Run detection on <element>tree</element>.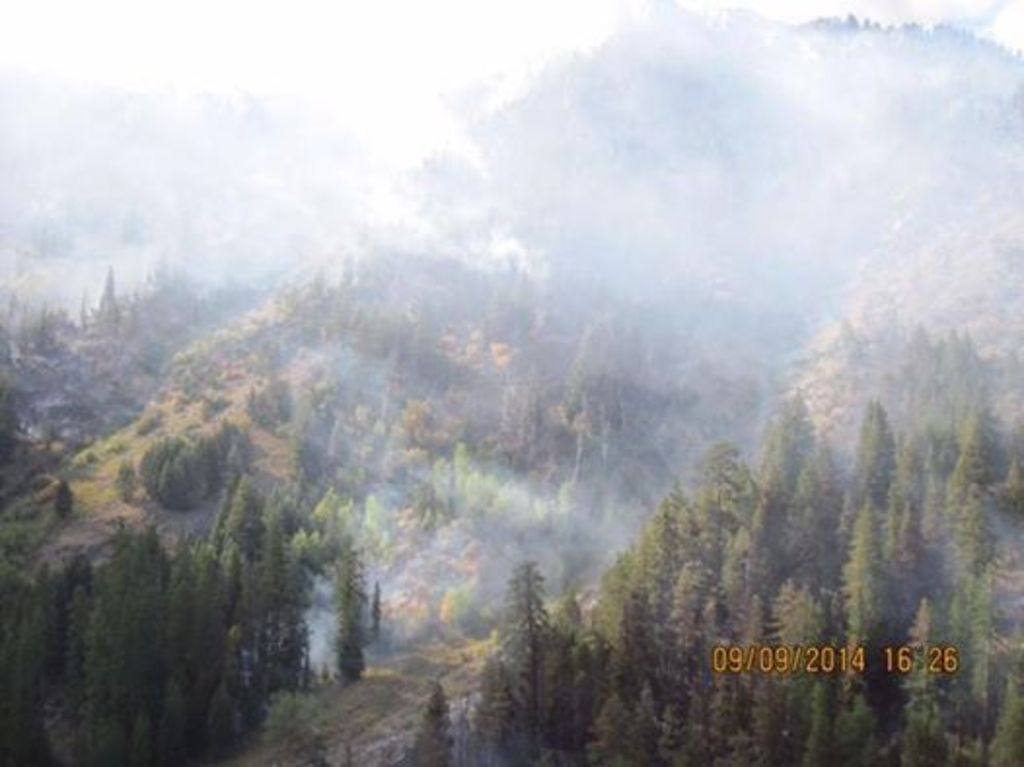
Result: <box>946,568,1001,705</box>.
